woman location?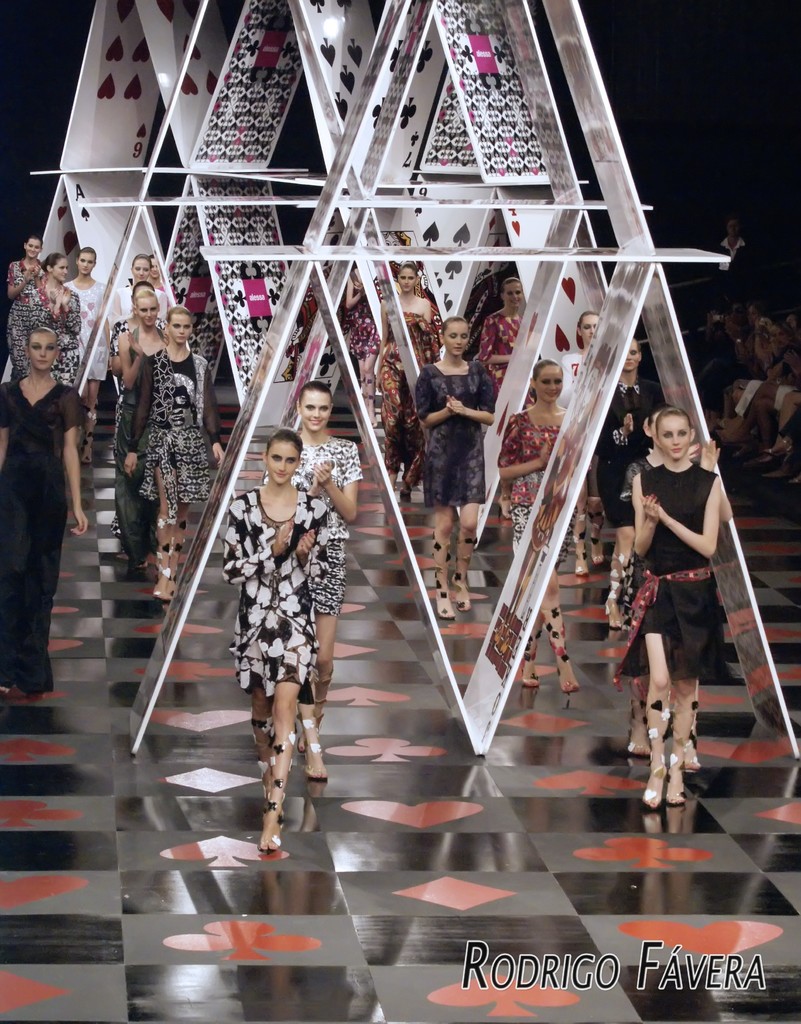
l=414, t=317, r=500, b=614
